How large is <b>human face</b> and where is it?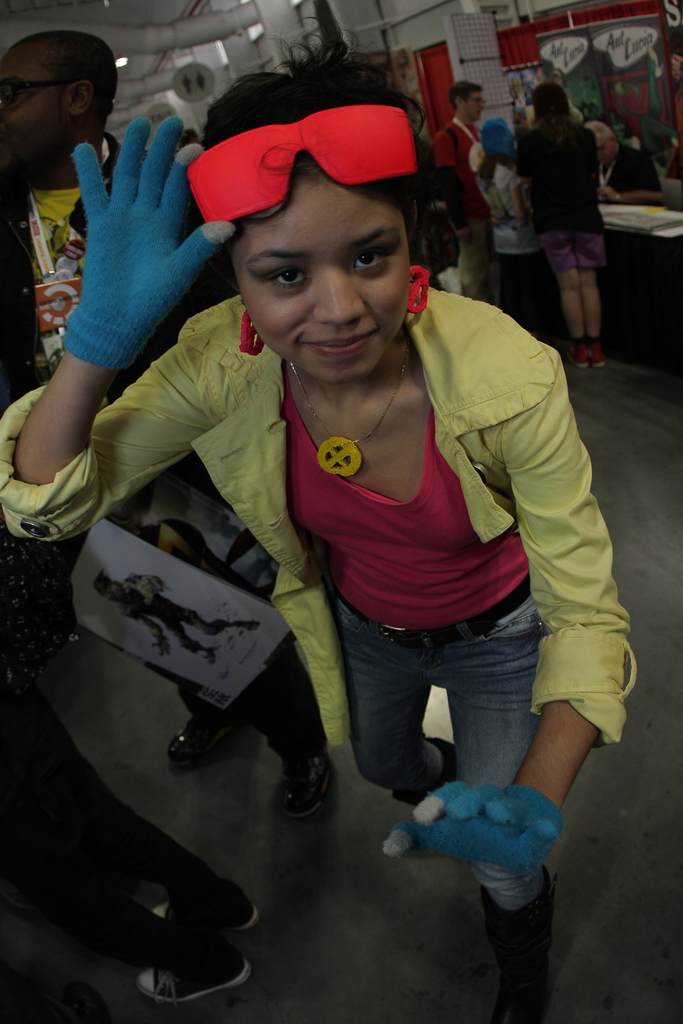
Bounding box: {"x1": 229, "y1": 172, "x2": 411, "y2": 385}.
